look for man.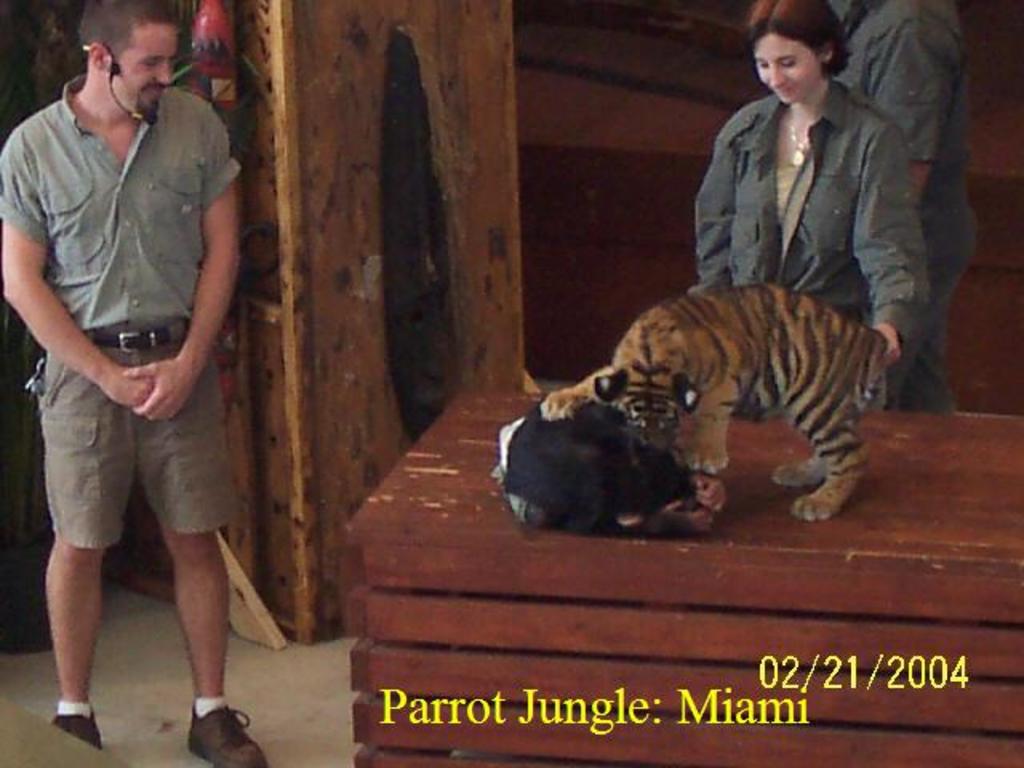
Found: 13, 5, 258, 750.
